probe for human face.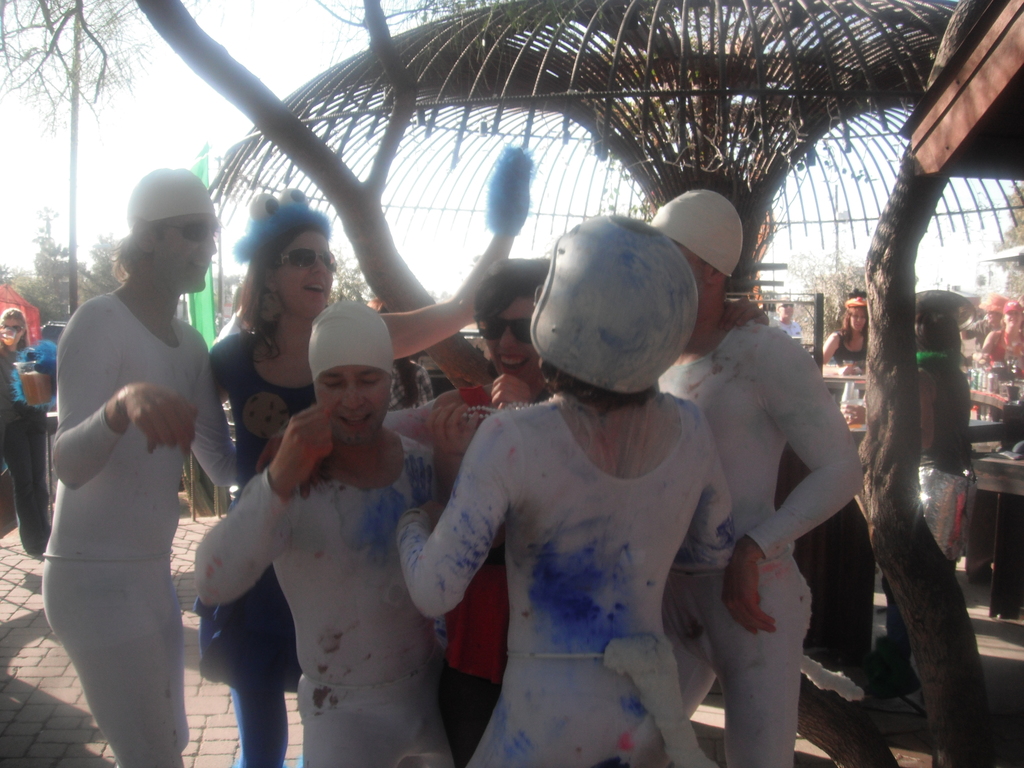
Probe result: [478,292,529,363].
